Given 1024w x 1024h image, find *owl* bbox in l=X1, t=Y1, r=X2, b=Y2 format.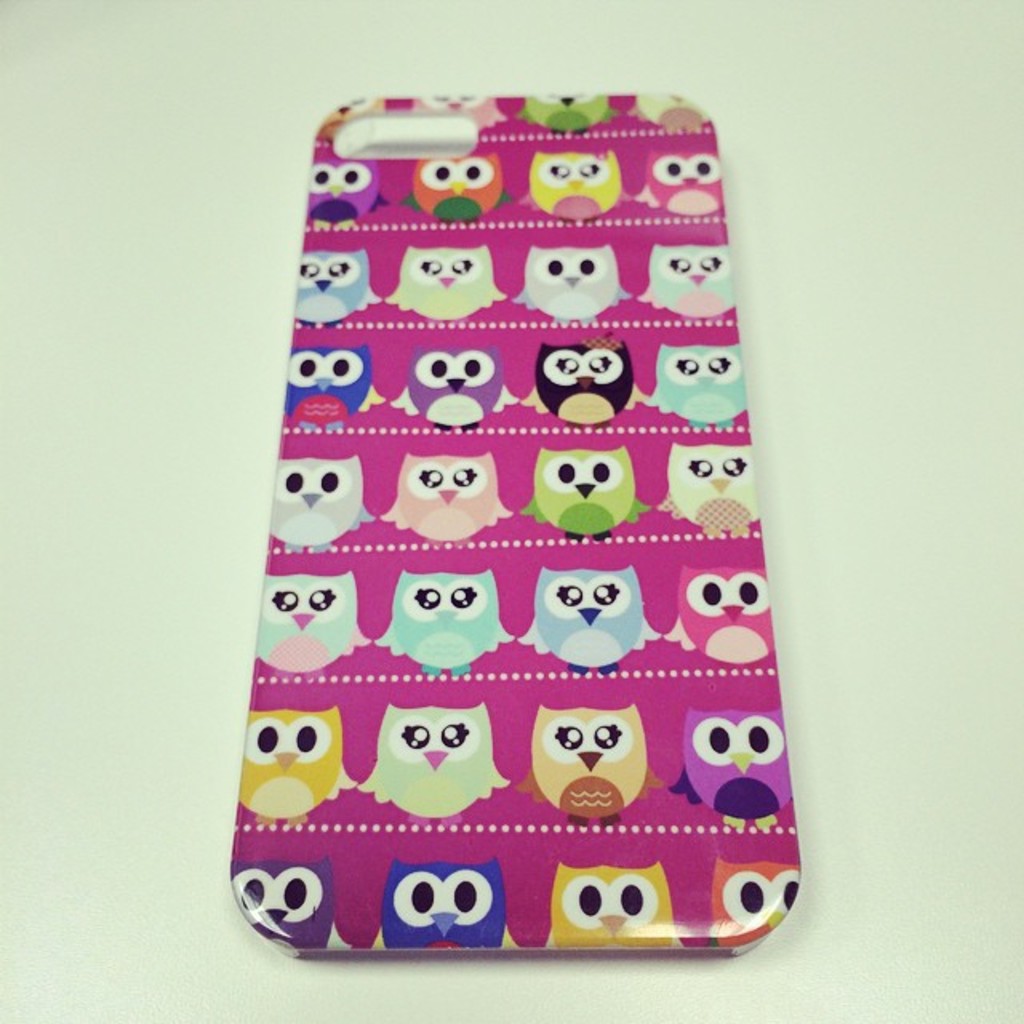
l=386, t=349, r=522, b=429.
